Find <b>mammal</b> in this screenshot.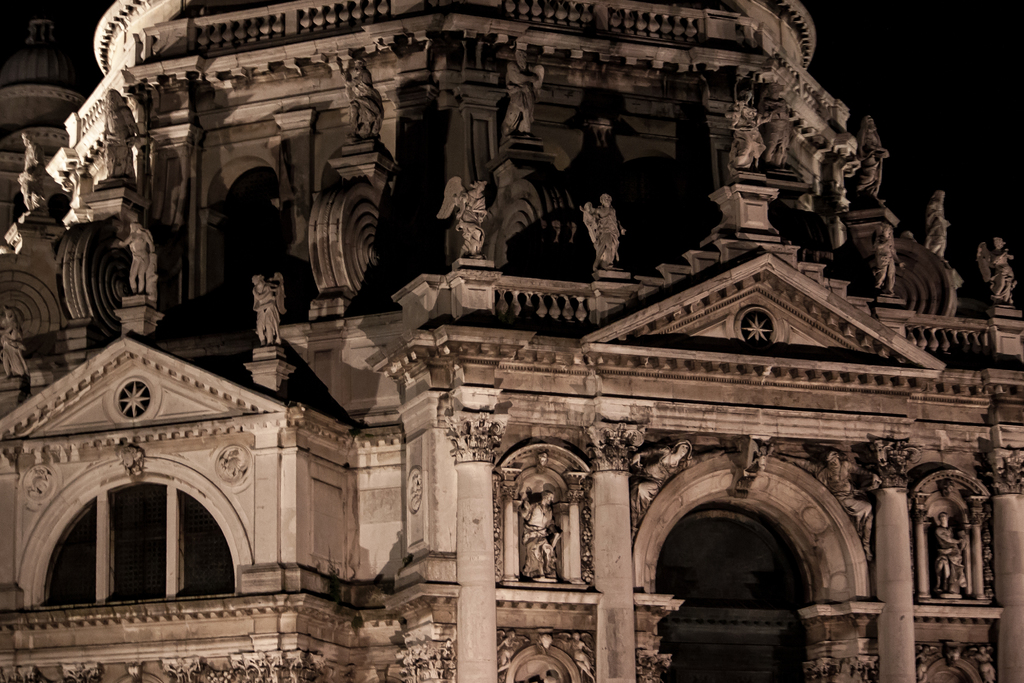
The bounding box for <b>mammal</b> is <region>248, 278, 278, 349</region>.
